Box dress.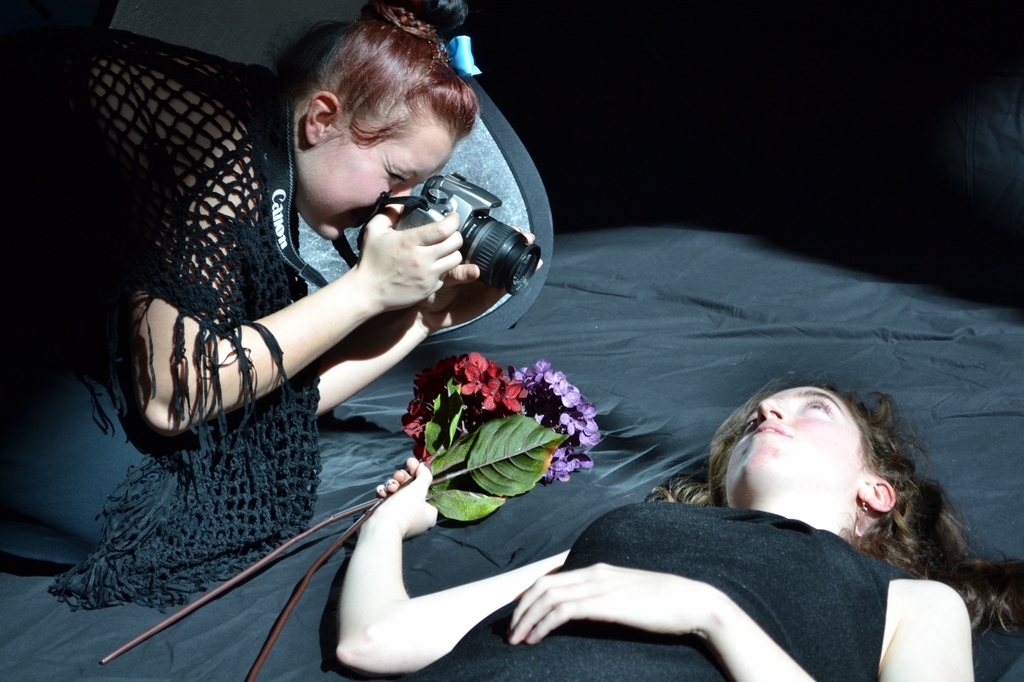
[left=7, top=48, right=340, bottom=624].
